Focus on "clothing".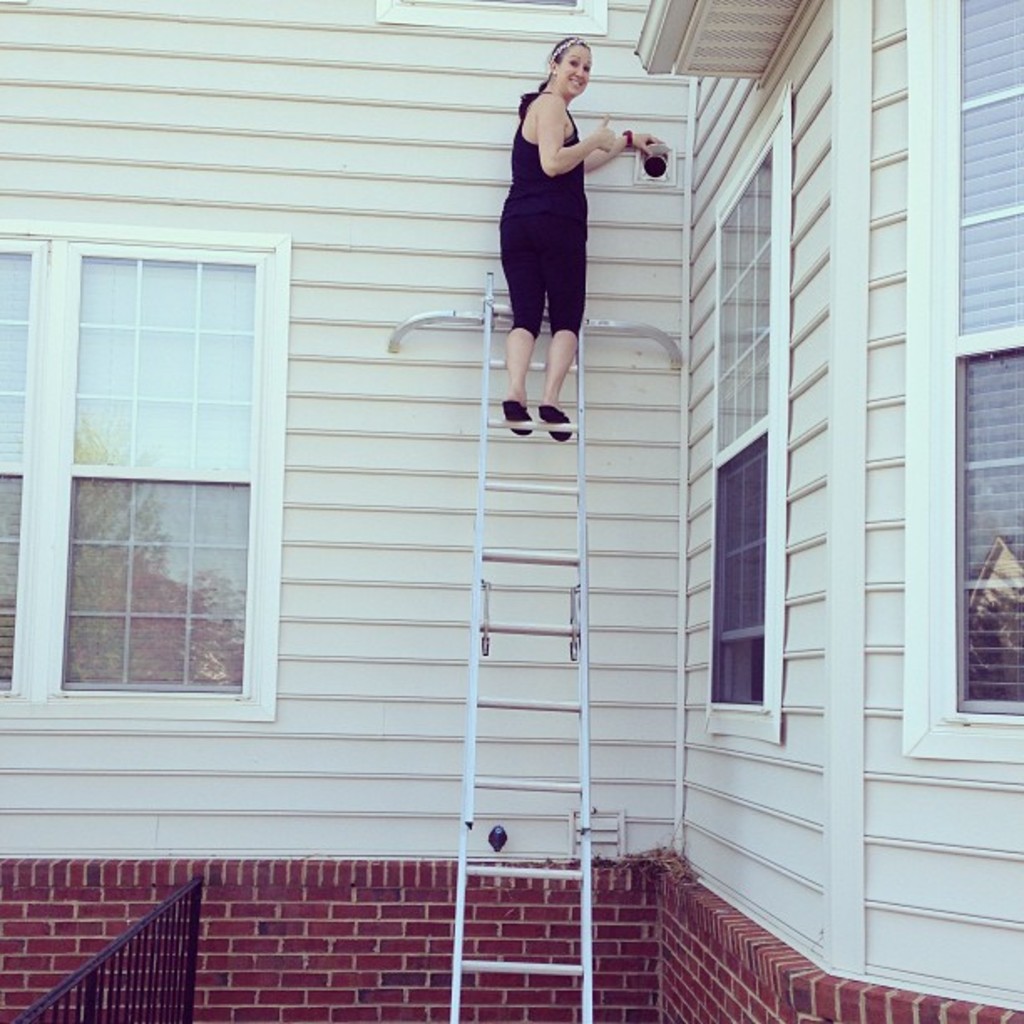
Focused at {"left": 495, "top": 69, "right": 617, "bottom": 346}.
